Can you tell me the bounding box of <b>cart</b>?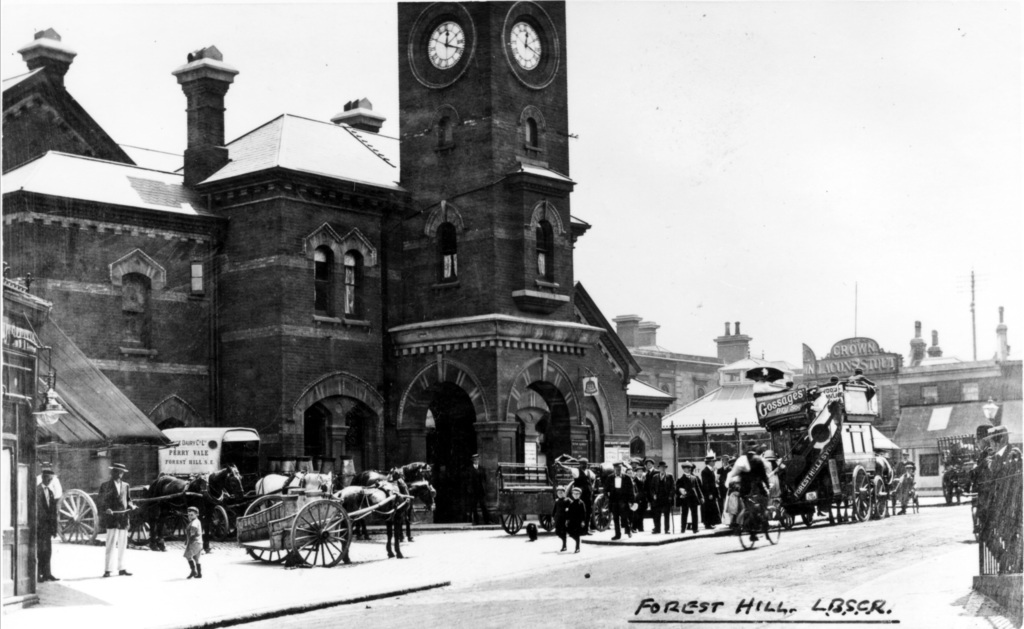
locate(235, 484, 420, 568).
